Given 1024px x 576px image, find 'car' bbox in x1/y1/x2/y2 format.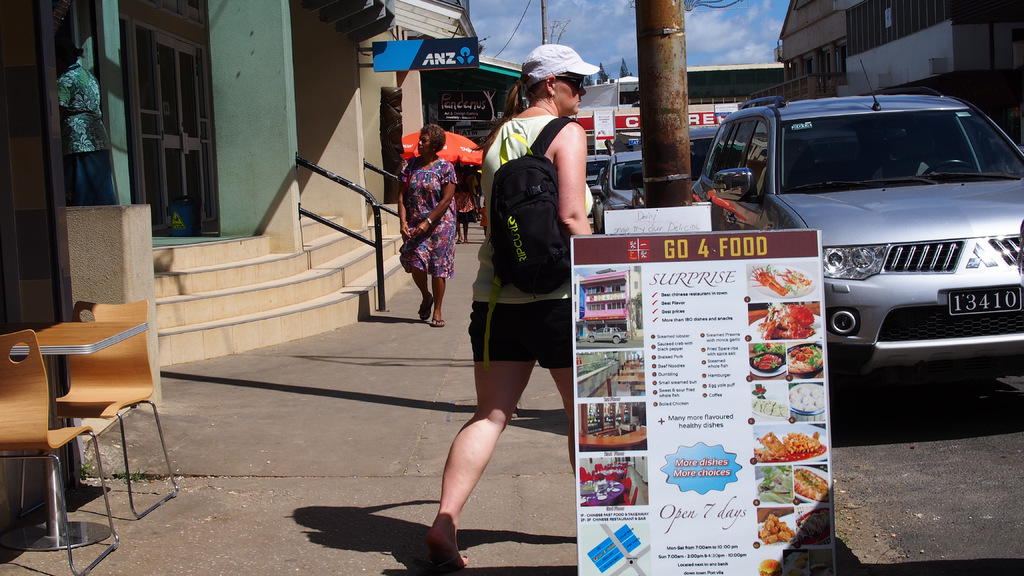
707/83/1014/385.
